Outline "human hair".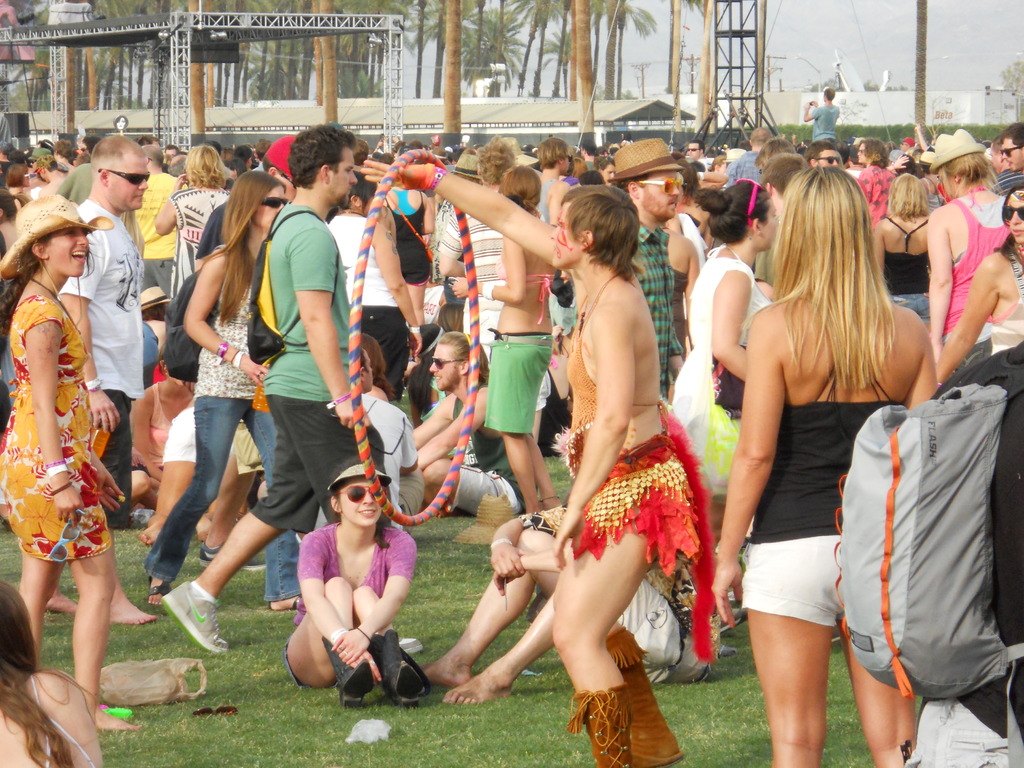
Outline: Rect(768, 161, 897, 390).
